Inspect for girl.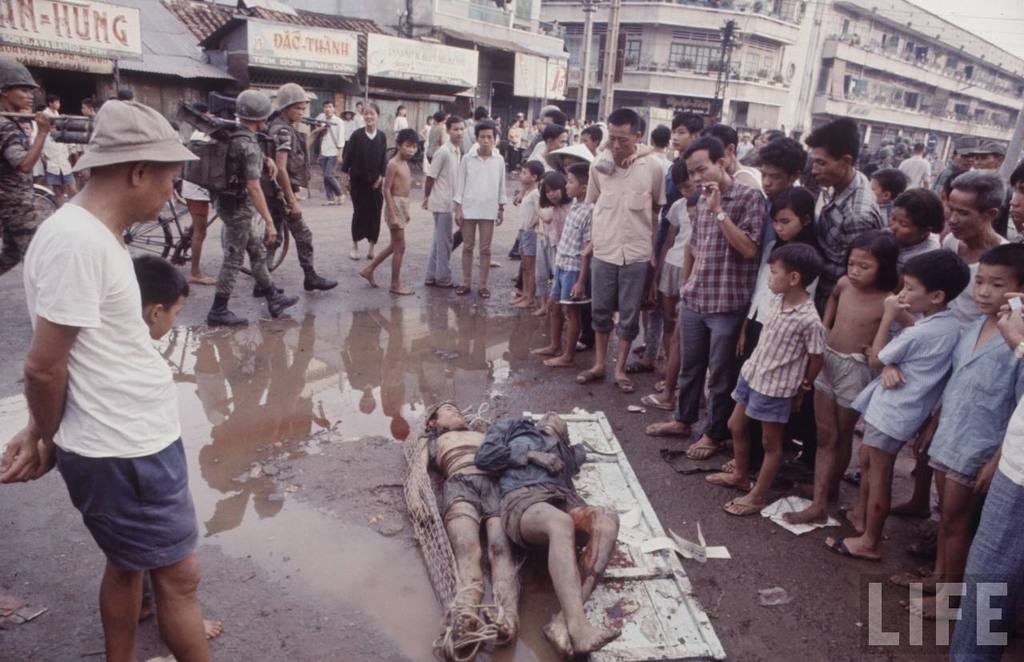
Inspection: [left=855, top=184, right=938, bottom=483].
